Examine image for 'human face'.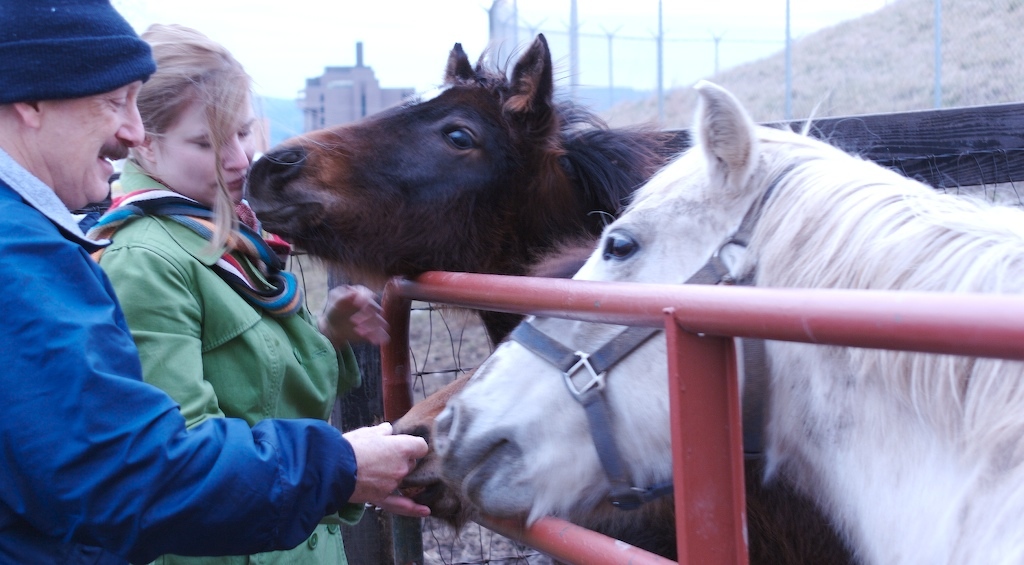
Examination result: 155,92,252,205.
